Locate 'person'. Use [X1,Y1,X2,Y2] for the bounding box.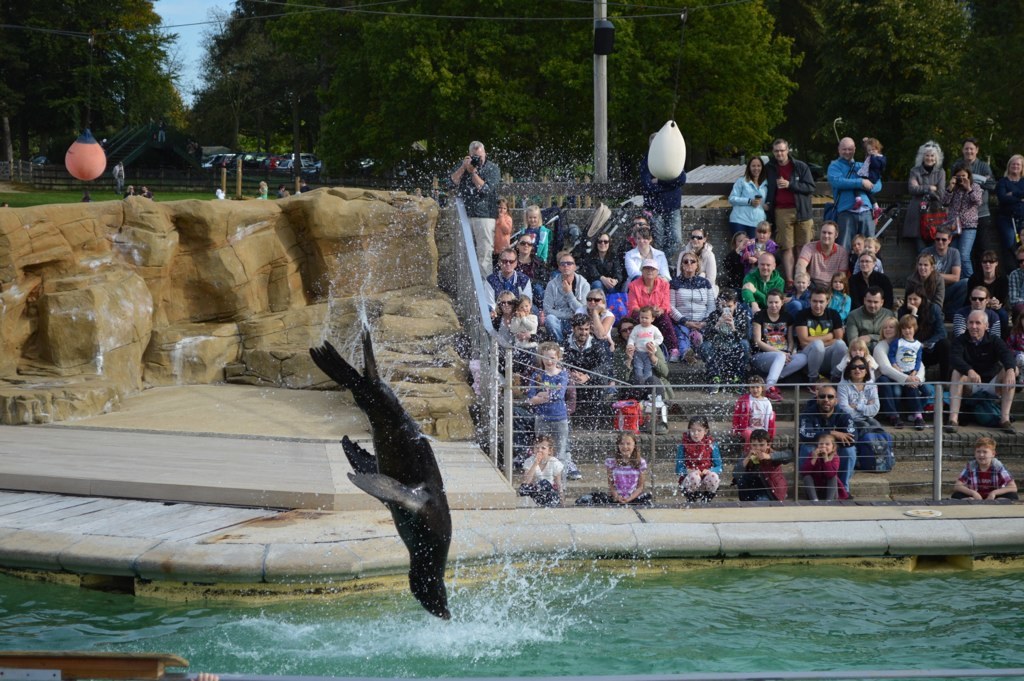
[724,372,776,449].
